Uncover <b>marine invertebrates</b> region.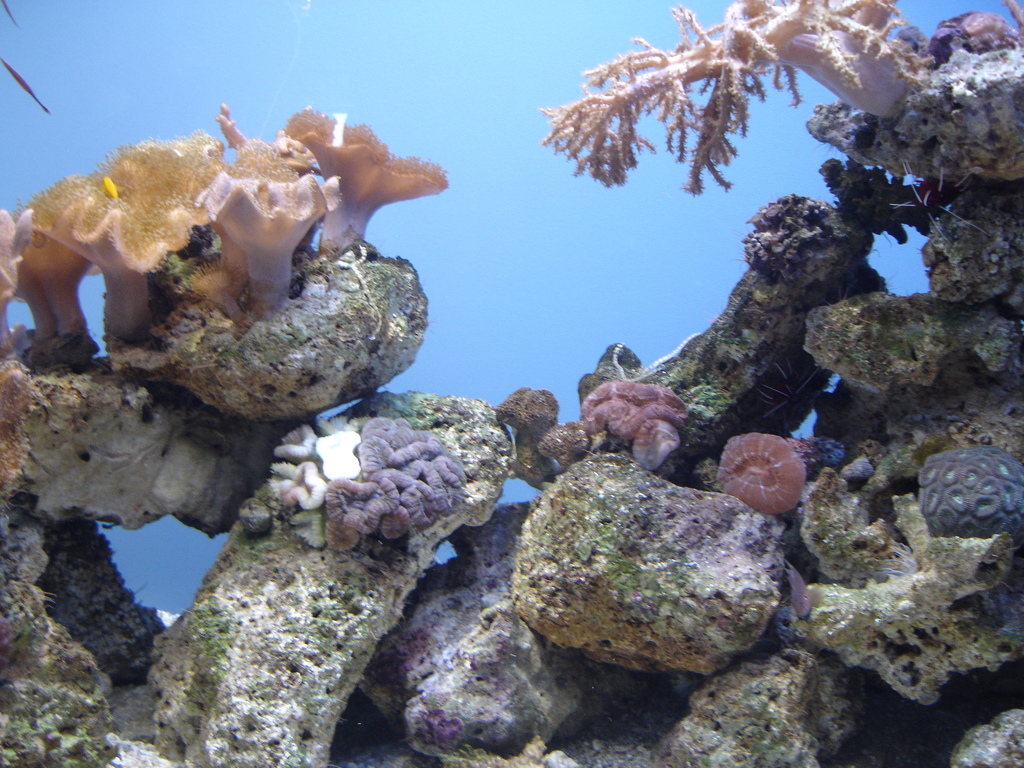
Uncovered: [left=543, top=407, right=578, bottom=465].
